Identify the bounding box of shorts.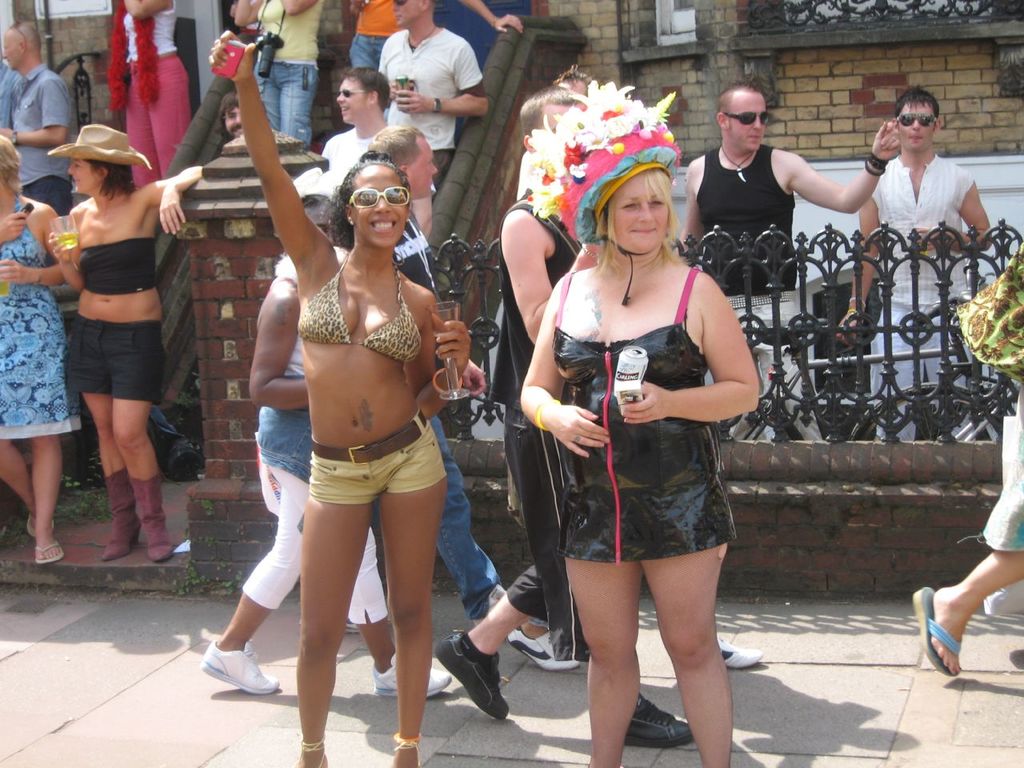
detection(306, 419, 445, 505).
